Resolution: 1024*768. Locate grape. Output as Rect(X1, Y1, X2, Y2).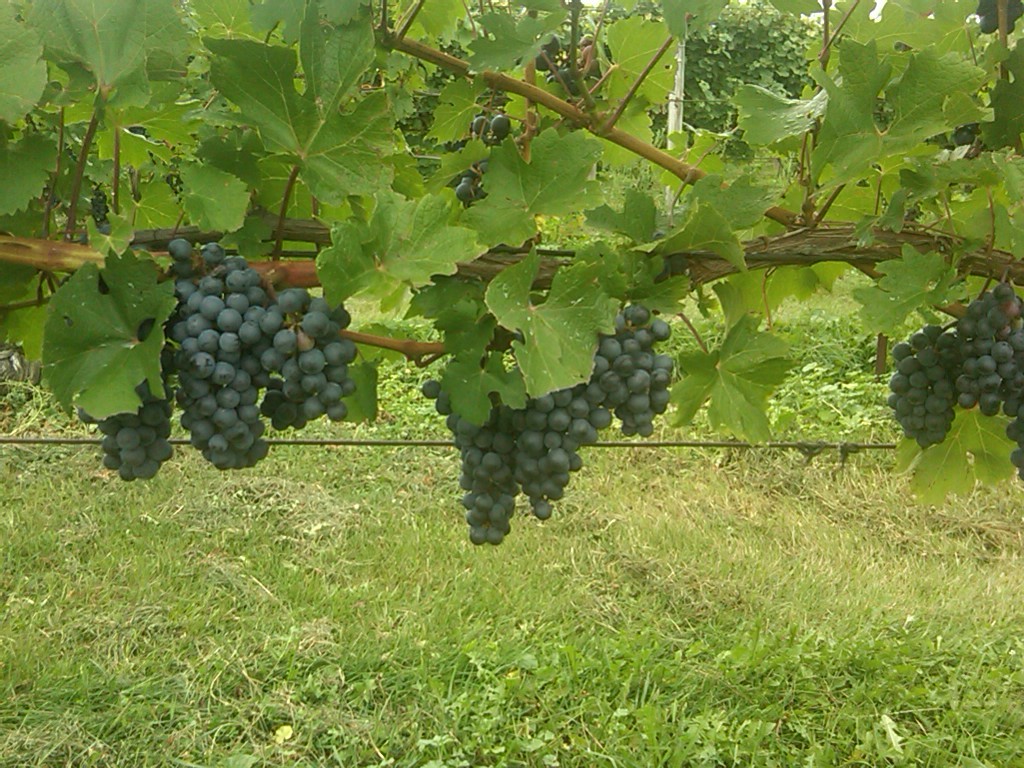
Rect(1006, 19, 1015, 30).
